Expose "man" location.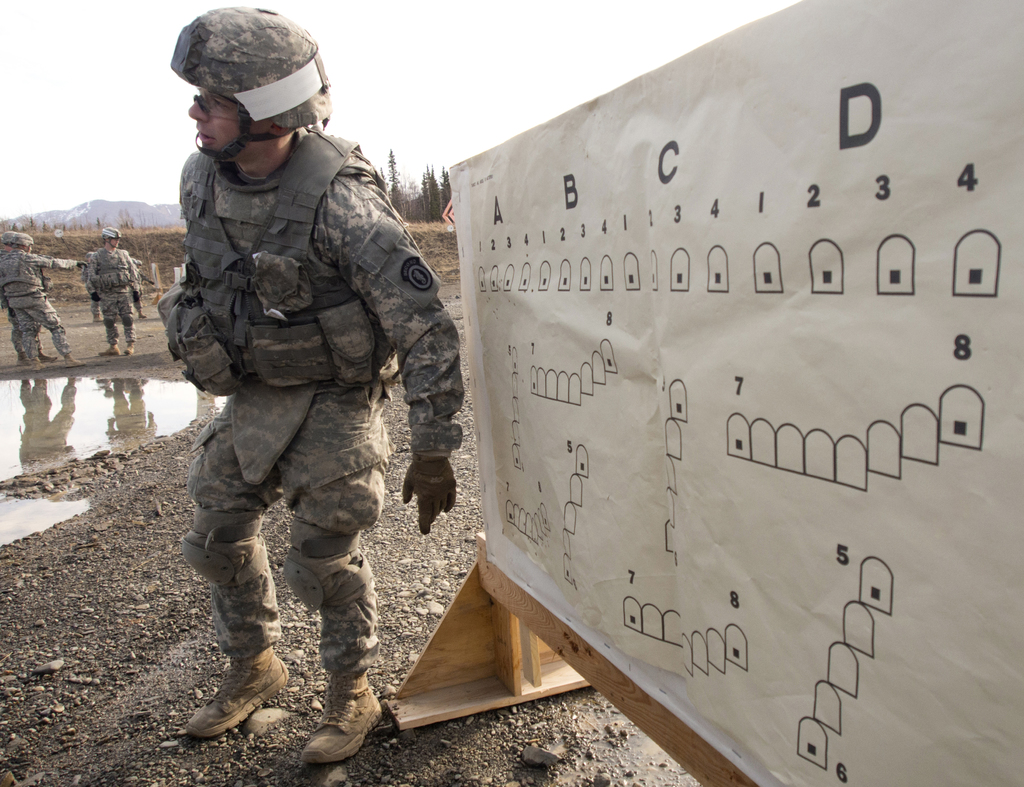
Exposed at <region>0, 230, 86, 367</region>.
